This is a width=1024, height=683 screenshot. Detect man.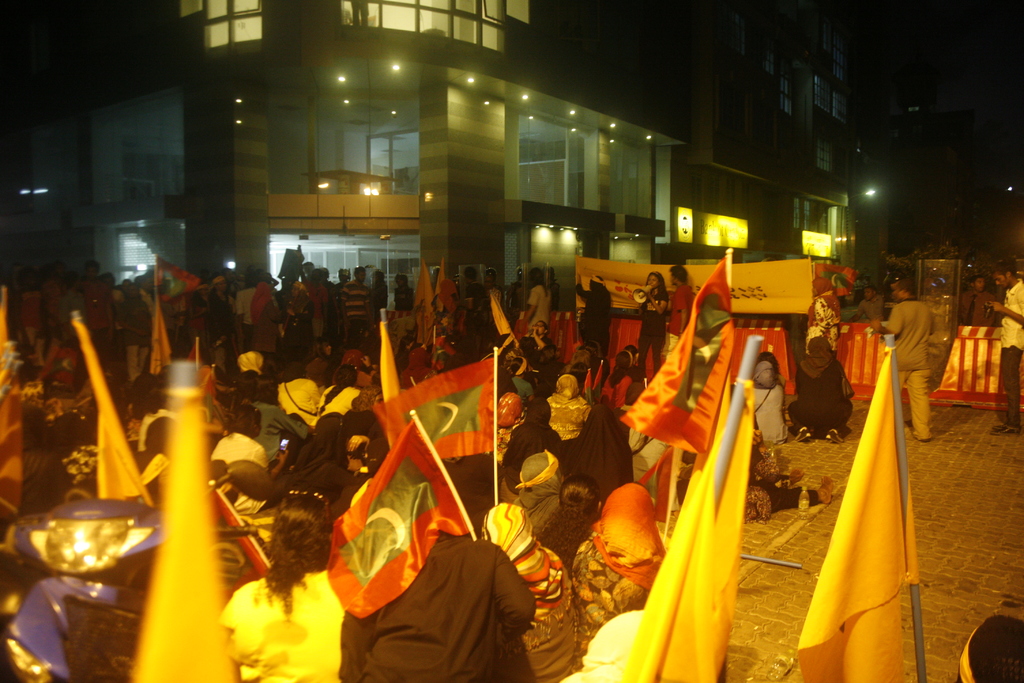
(115, 282, 152, 379).
